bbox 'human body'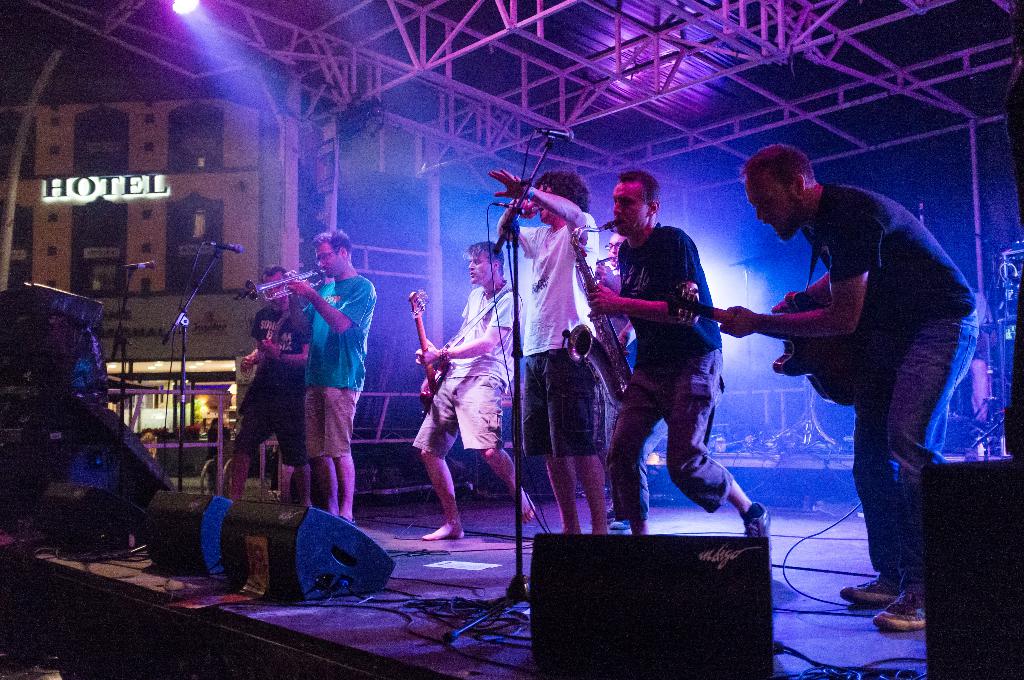
l=232, t=306, r=312, b=512
